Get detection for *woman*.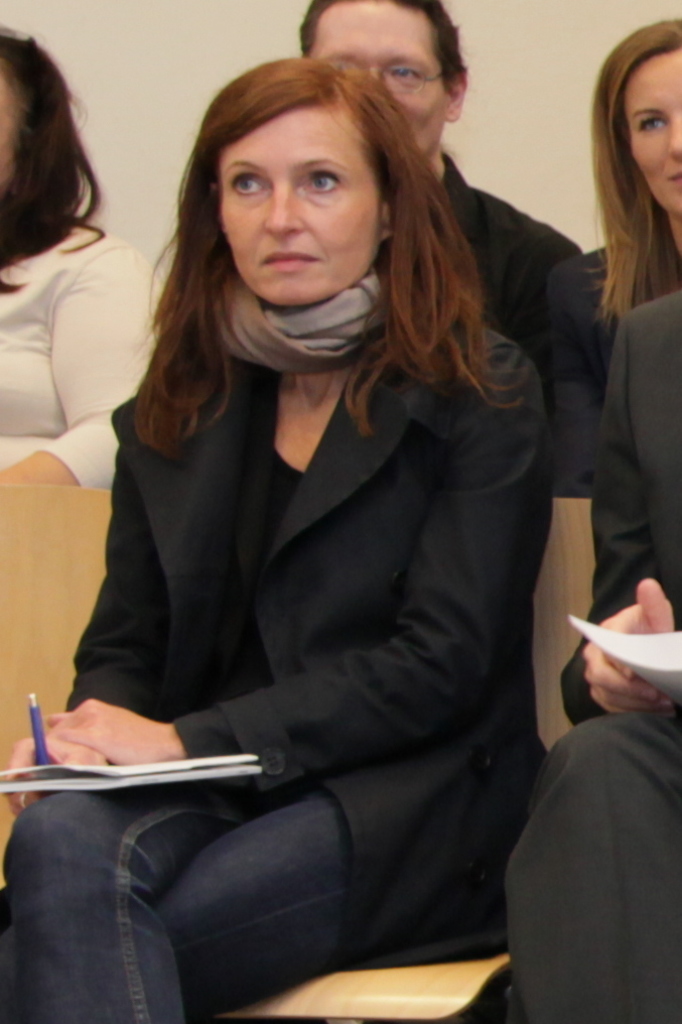
Detection: (left=55, top=26, right=585, bottom=926).
